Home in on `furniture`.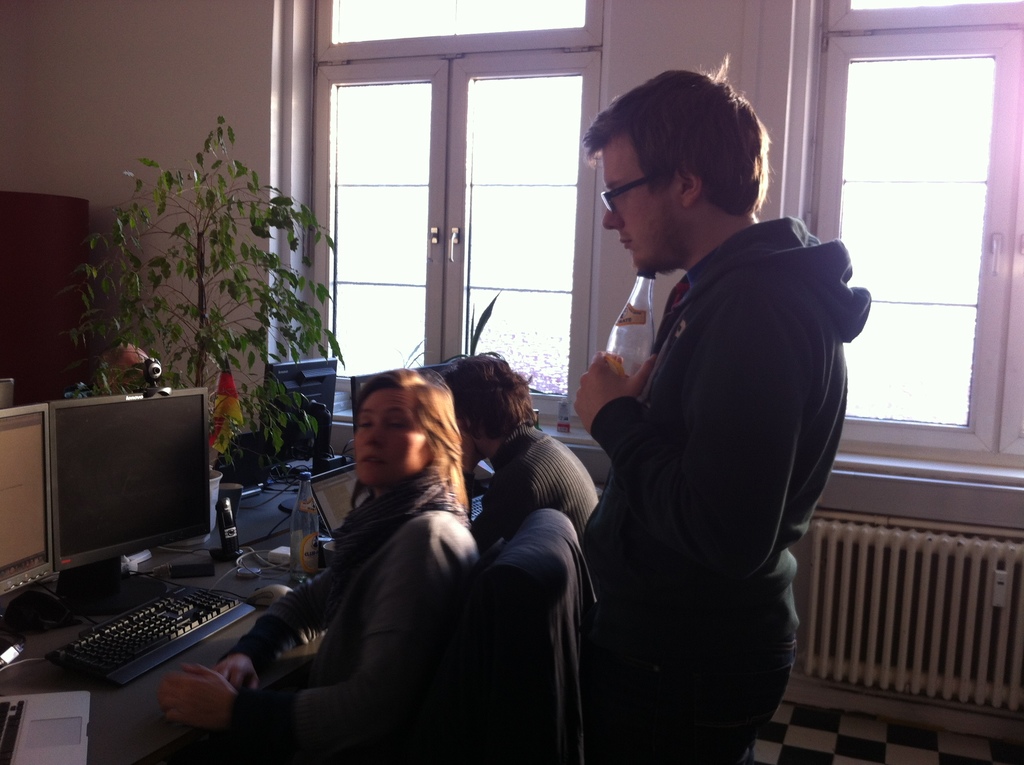
Homed in at <region>0, 450, 483, 764</region>.
